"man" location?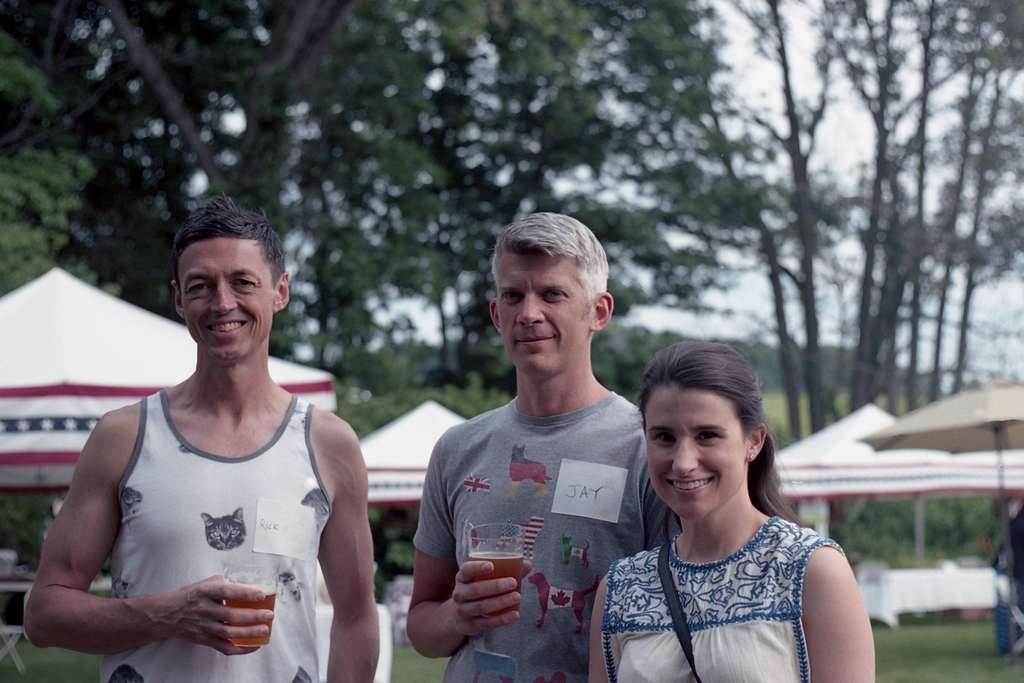
[403,225,669,682]
